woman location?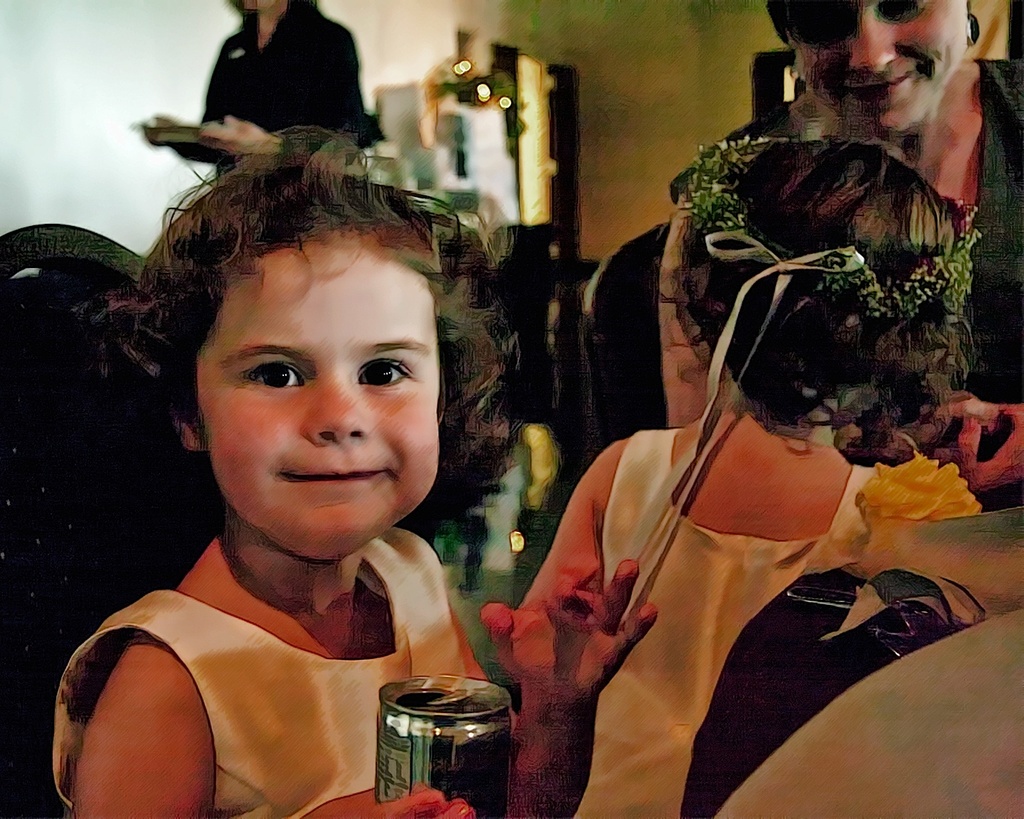
left=660, top=0, right=1023, bottom=496
